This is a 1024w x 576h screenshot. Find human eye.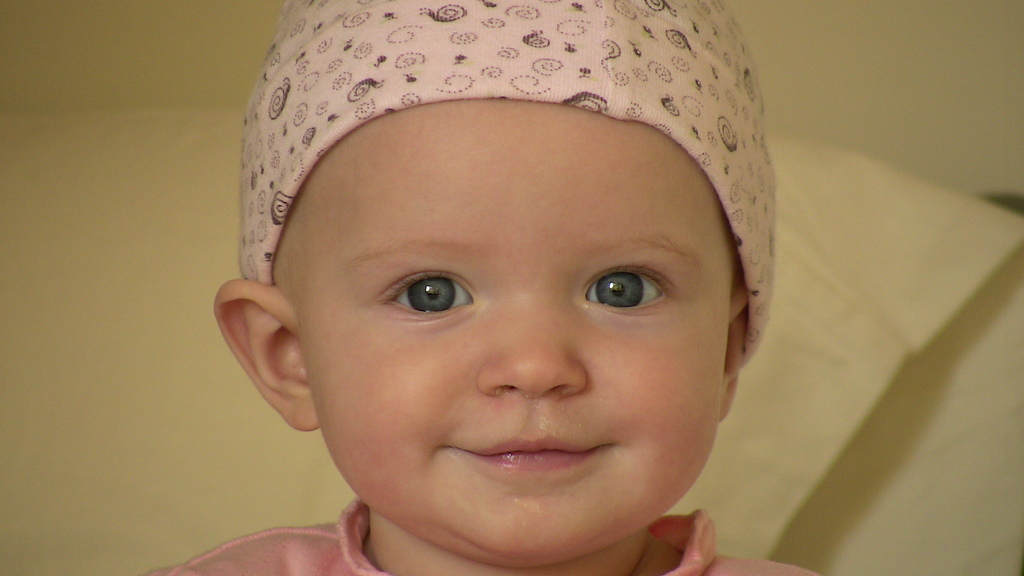
Bounding box: {"x1": 371, "y1": 269, "x2": 475, "y2": 317}.
